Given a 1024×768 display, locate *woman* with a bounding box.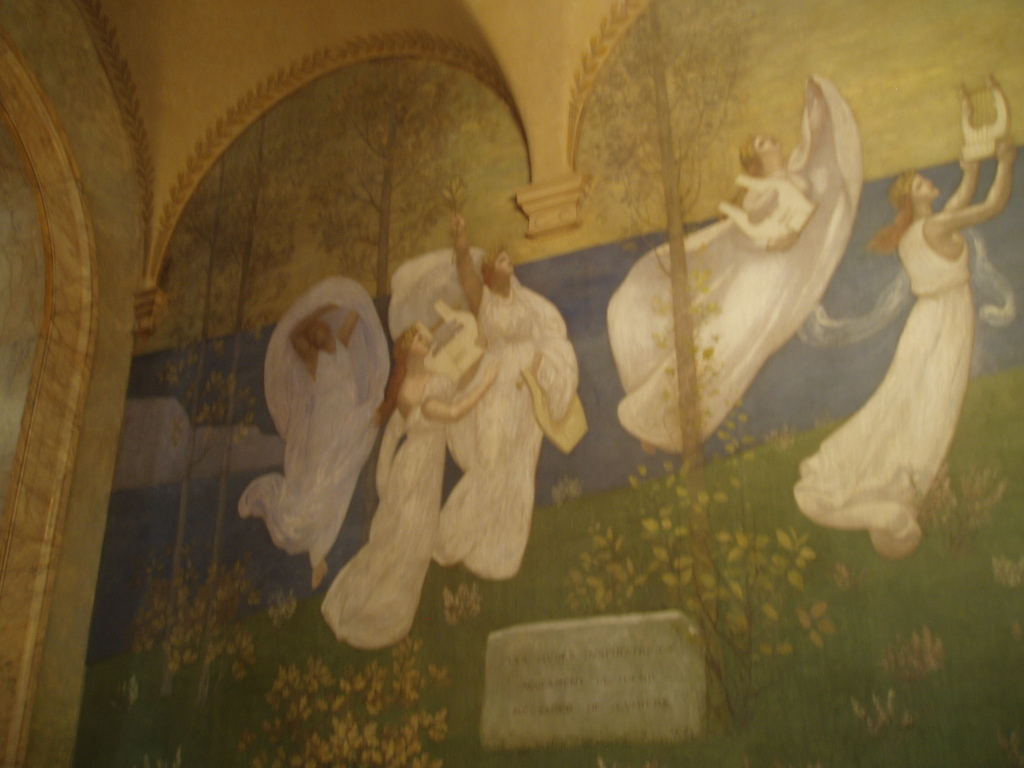
Located: bbox(602, 70, 863, 460).
